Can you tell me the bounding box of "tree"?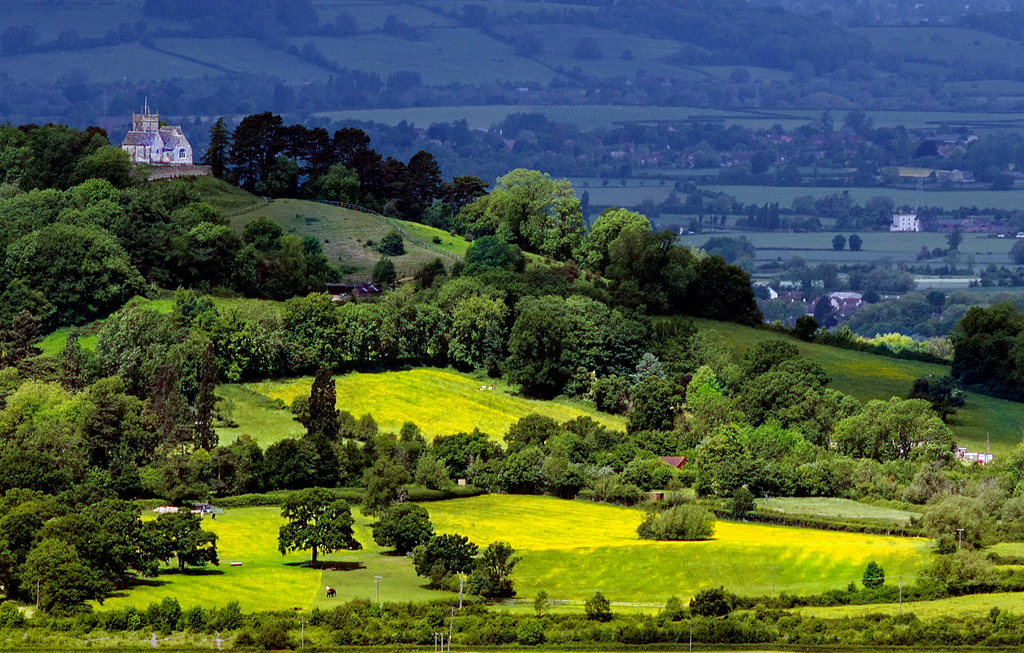
(861, 561, 884, 588).
